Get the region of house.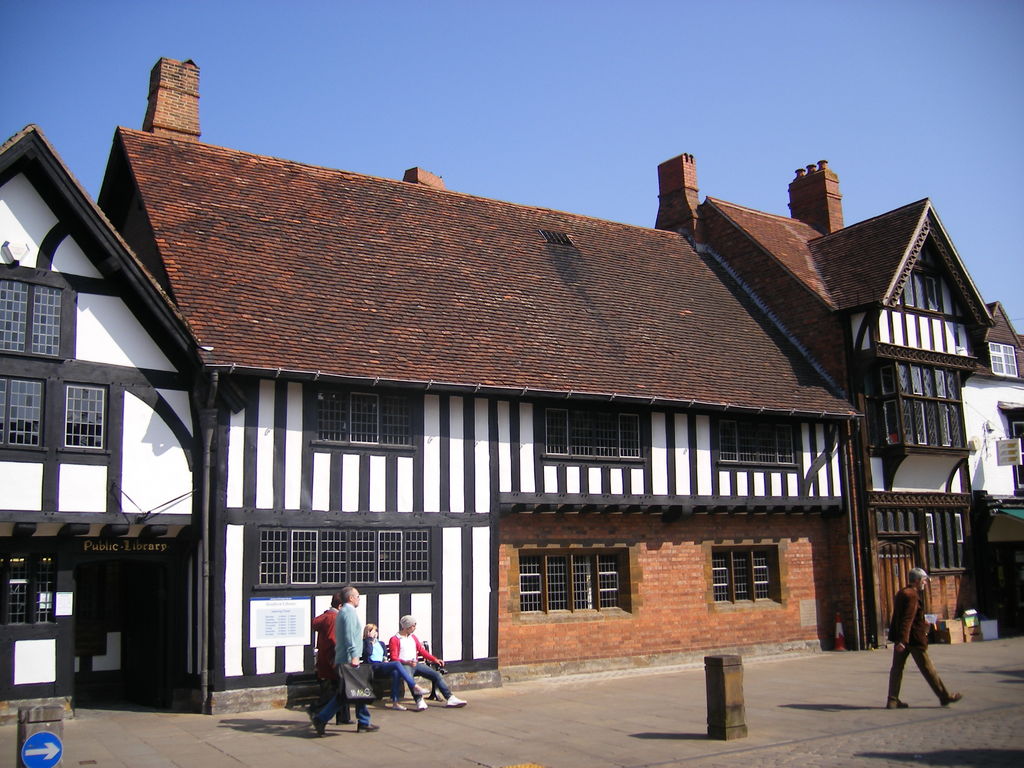
l=101, t=61, r=868, b=660.
